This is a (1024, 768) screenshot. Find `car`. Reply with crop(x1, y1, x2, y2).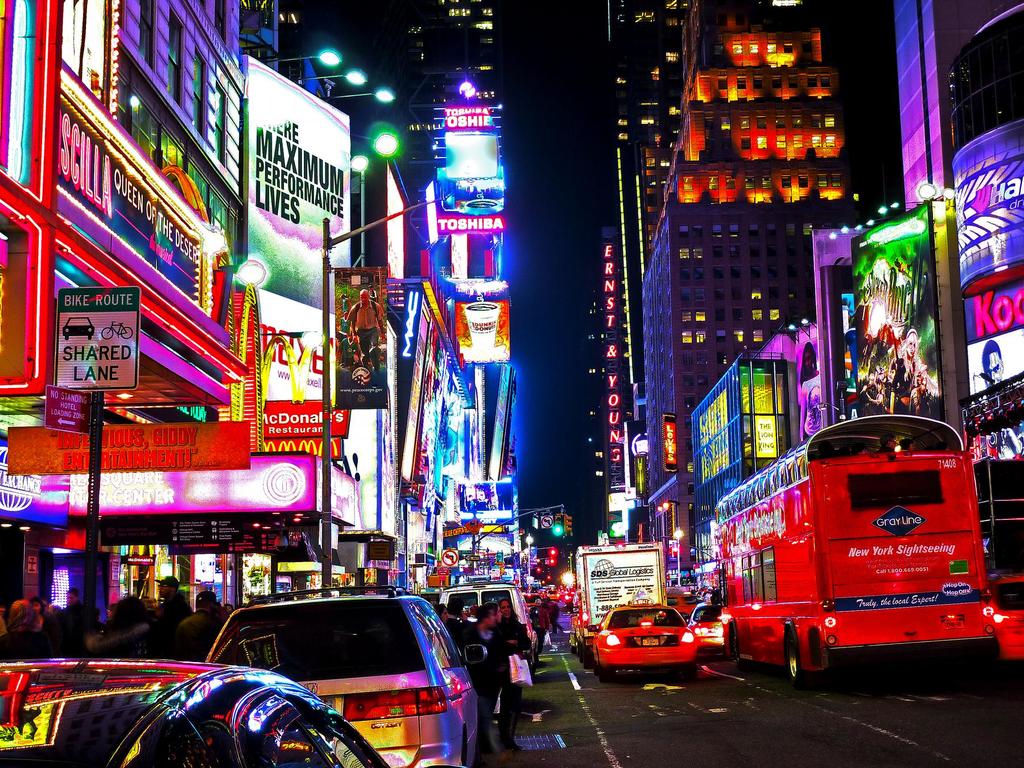
crop(442, 582, 538, 661).
